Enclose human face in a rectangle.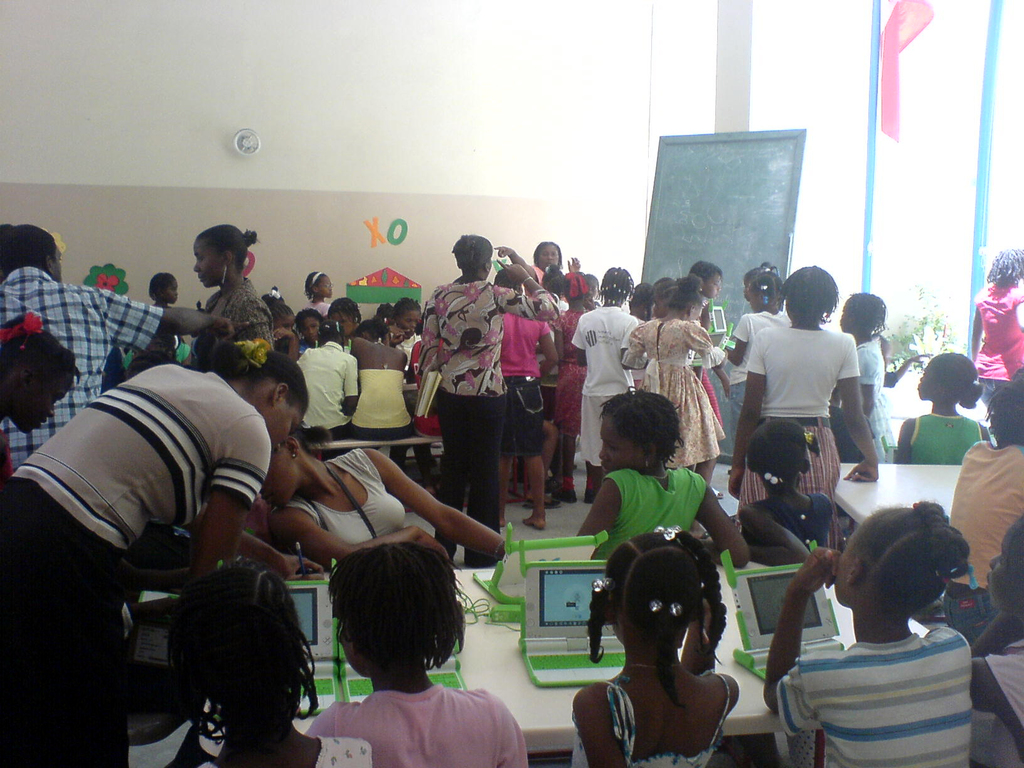
(left=332, top=306, right=355, bottom=342).
